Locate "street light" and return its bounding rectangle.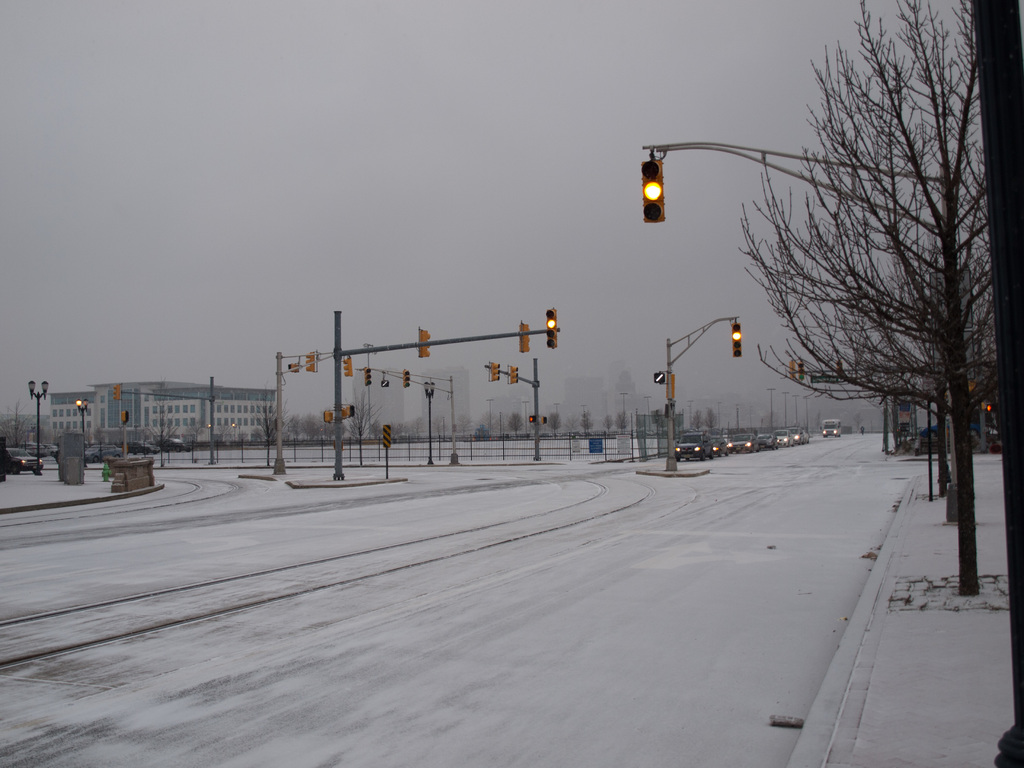
bbox=[686, 401, 695, 428].
